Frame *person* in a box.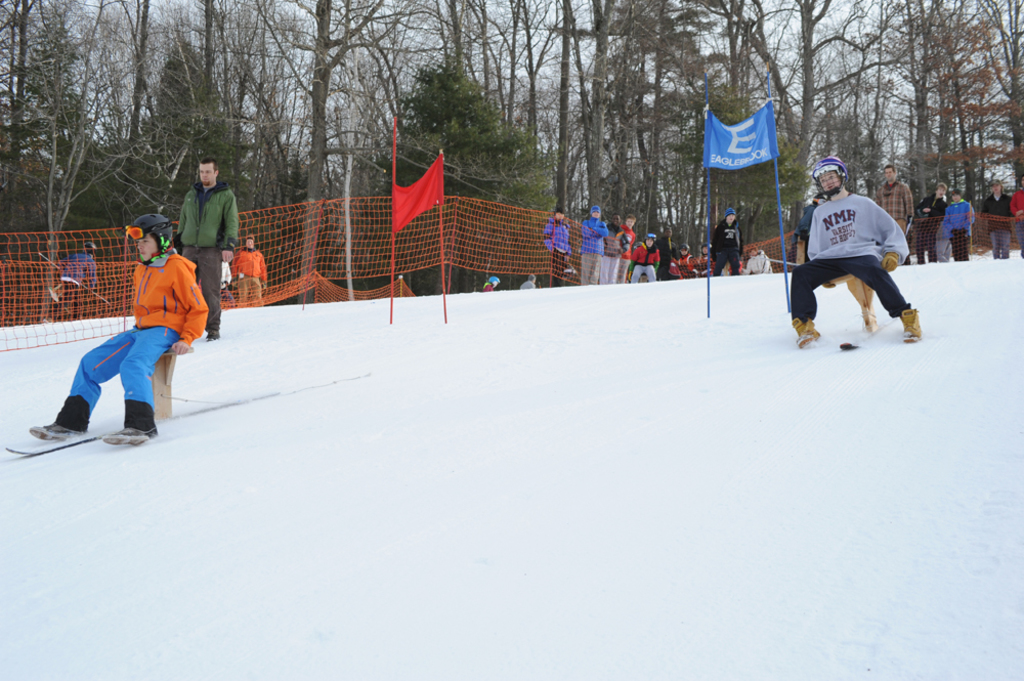
bbox(482, 274, 504, 290).
